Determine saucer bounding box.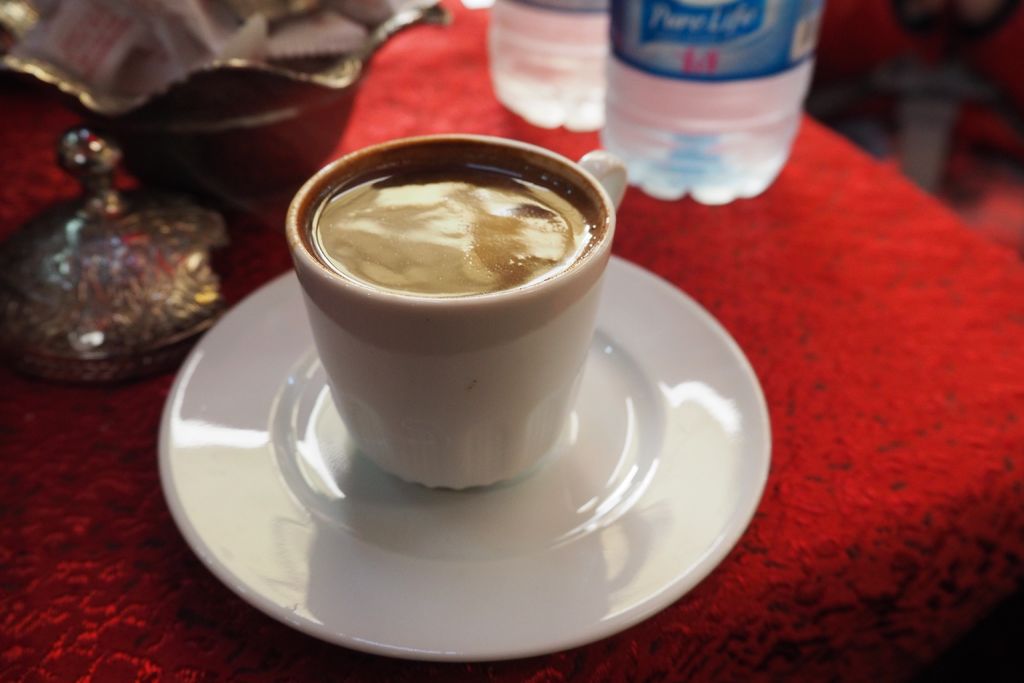
Determined: x1=156, y1=268, x2=772, y2=661.
